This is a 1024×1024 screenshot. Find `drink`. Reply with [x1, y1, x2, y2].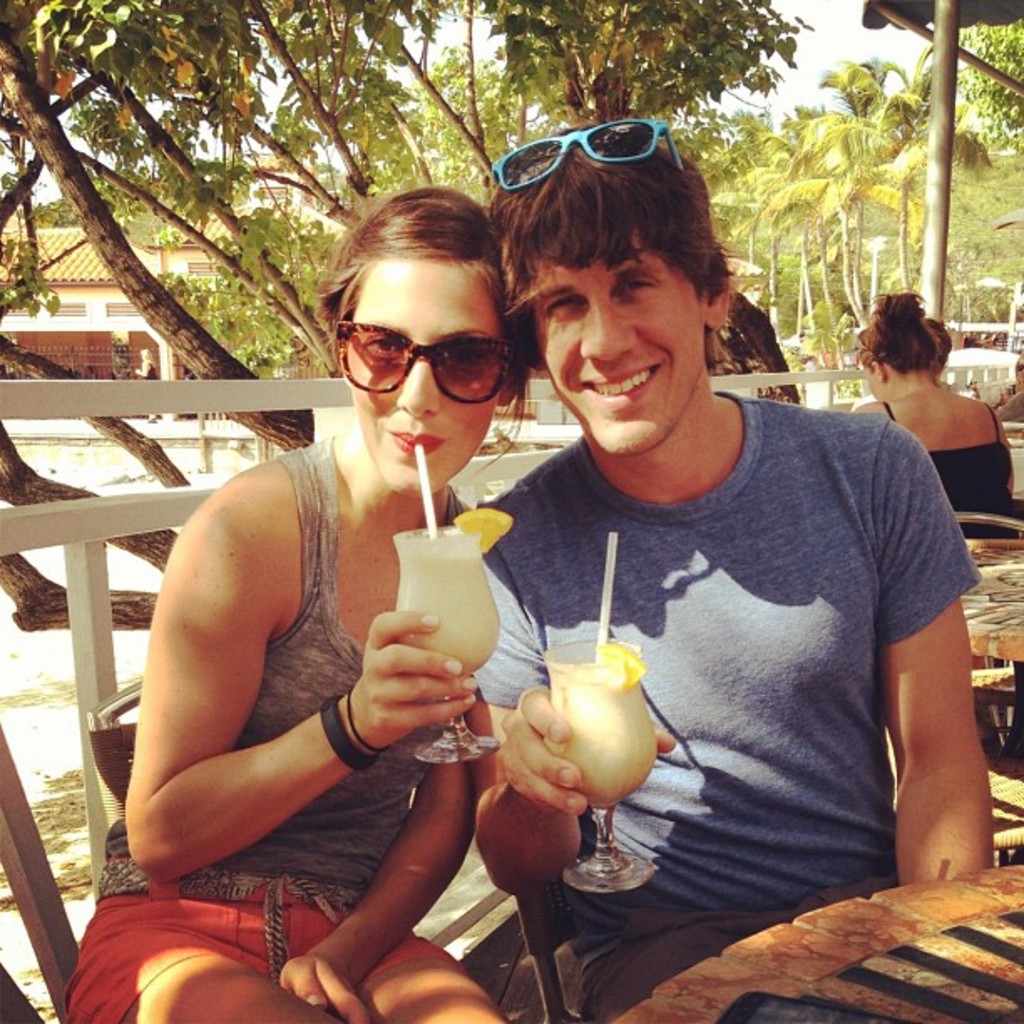
[540, 664, 661, 810].
